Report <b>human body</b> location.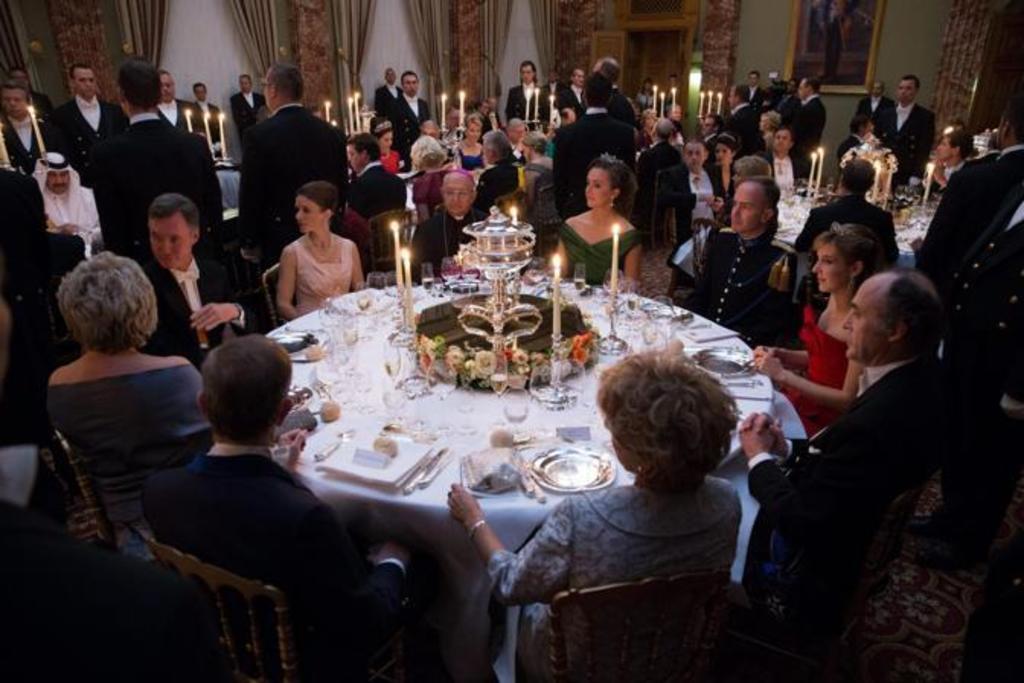
Report: region(404, 200, 483, 287).
